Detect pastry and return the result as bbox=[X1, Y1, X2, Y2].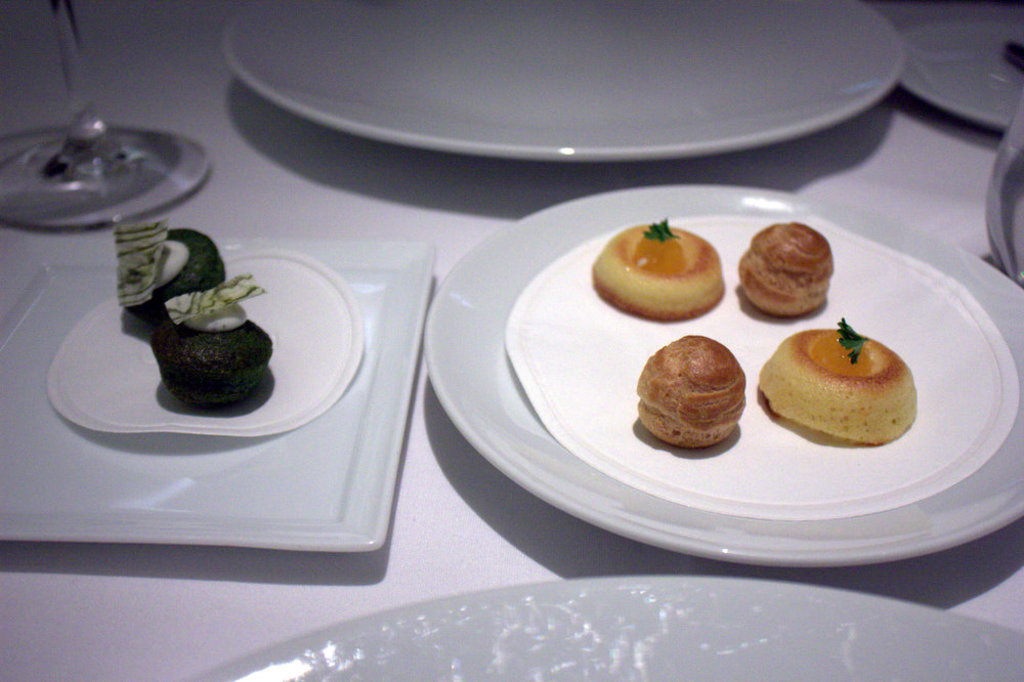
bbox=[591, 218, 726, 323].
